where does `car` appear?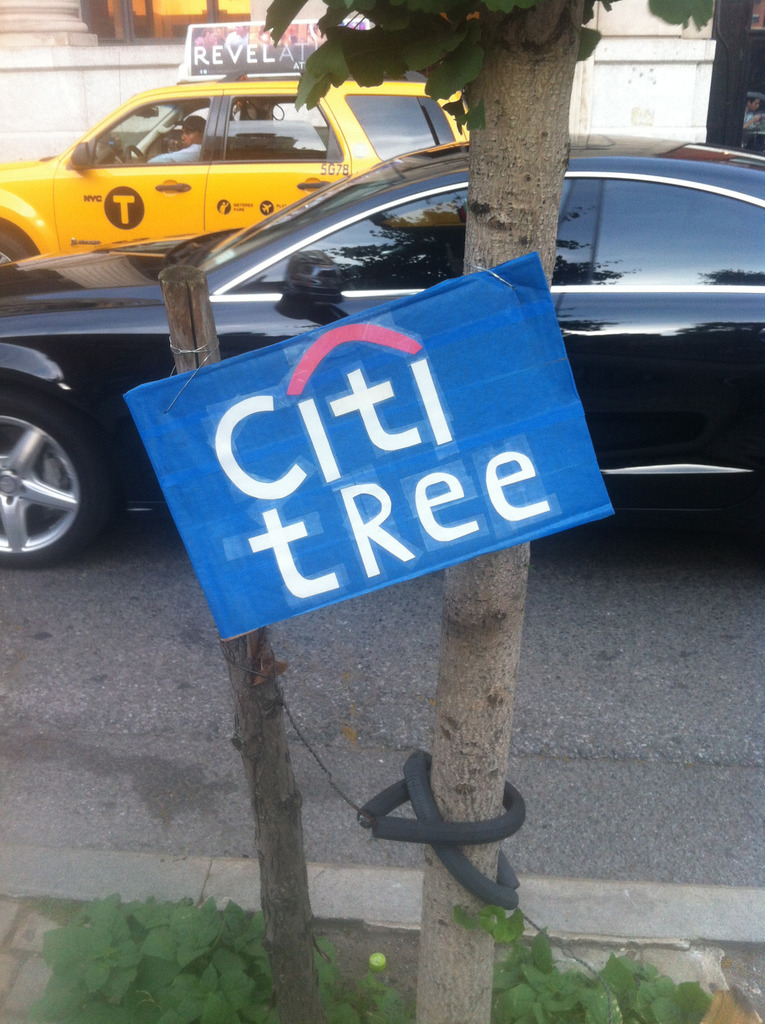
Appears at left=0, top=127, right=764, bottom=580.
